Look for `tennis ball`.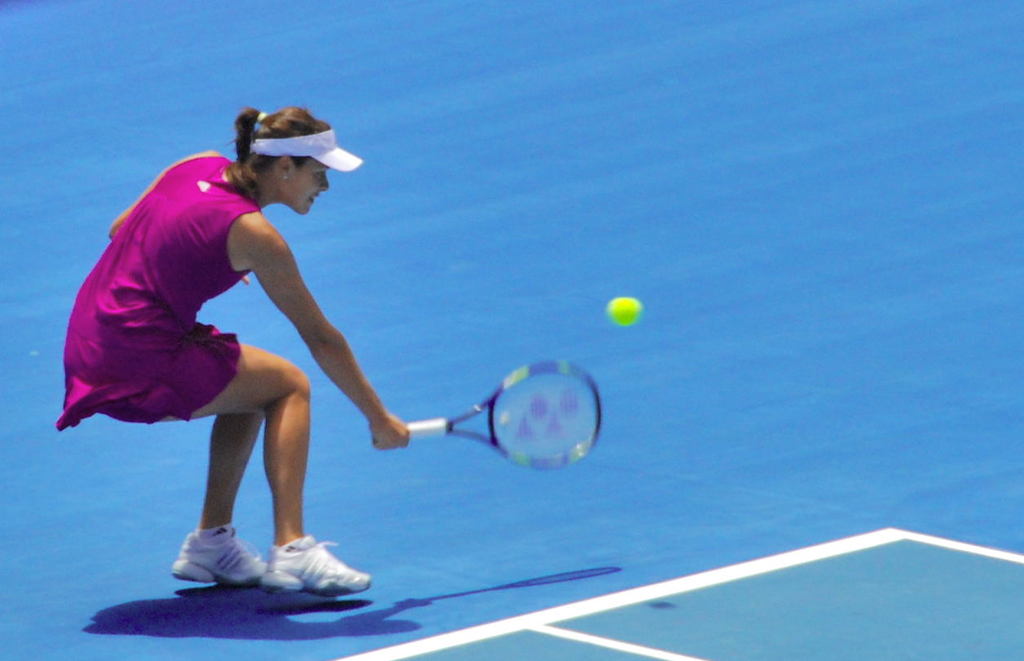
Found: rect(605, 296, 643, 325).
